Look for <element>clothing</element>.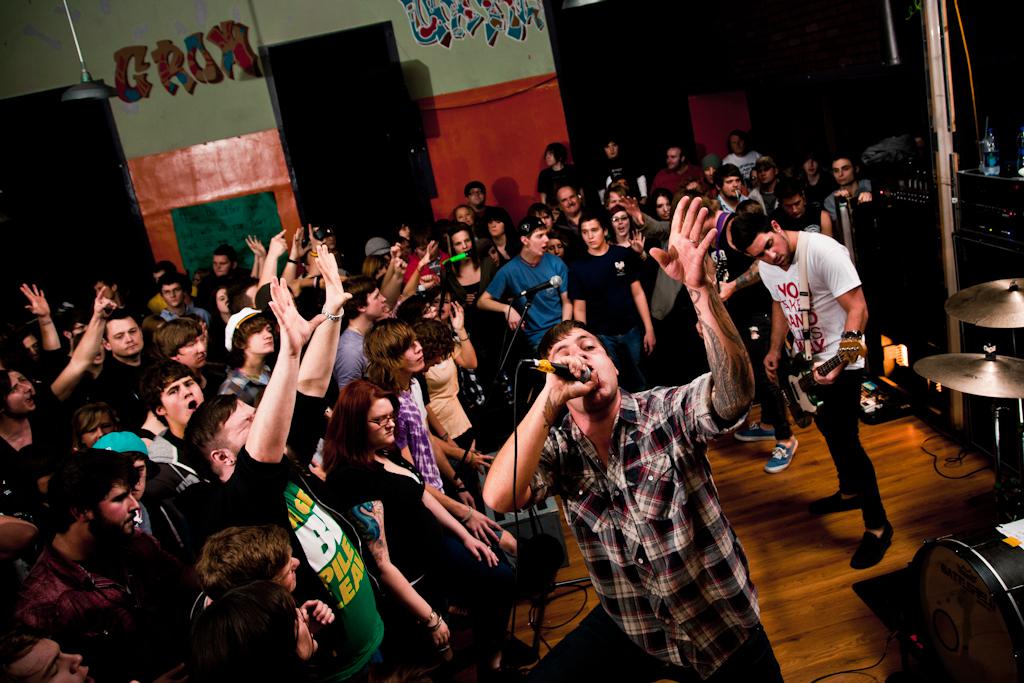
Found: <region>331, 327, 371, 388</region>.
